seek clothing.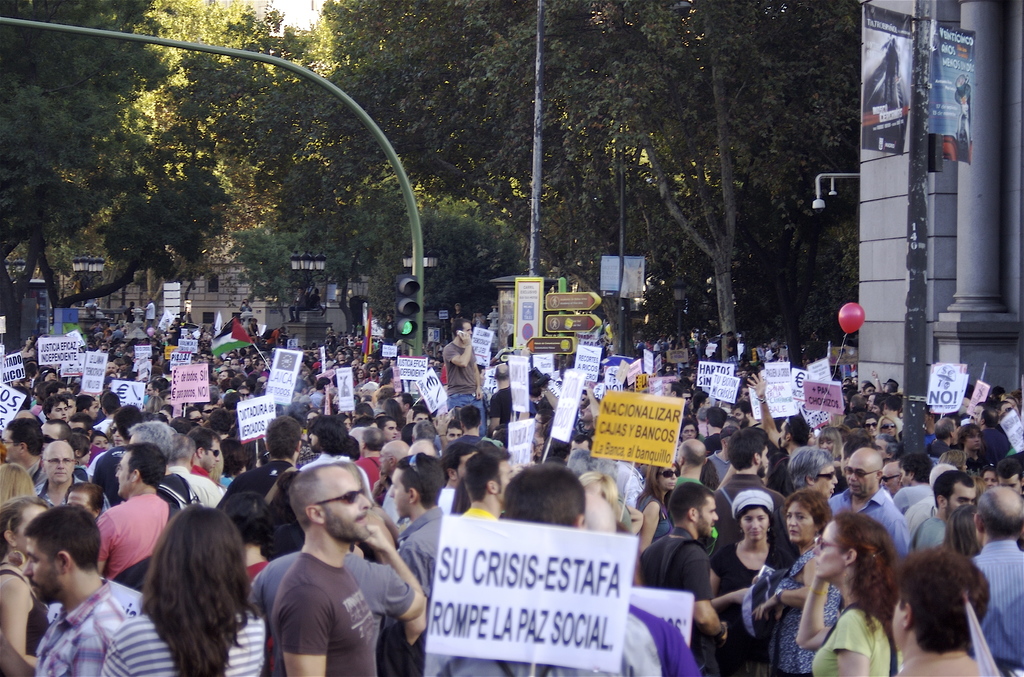
region(968, 534, 1023, 667).
